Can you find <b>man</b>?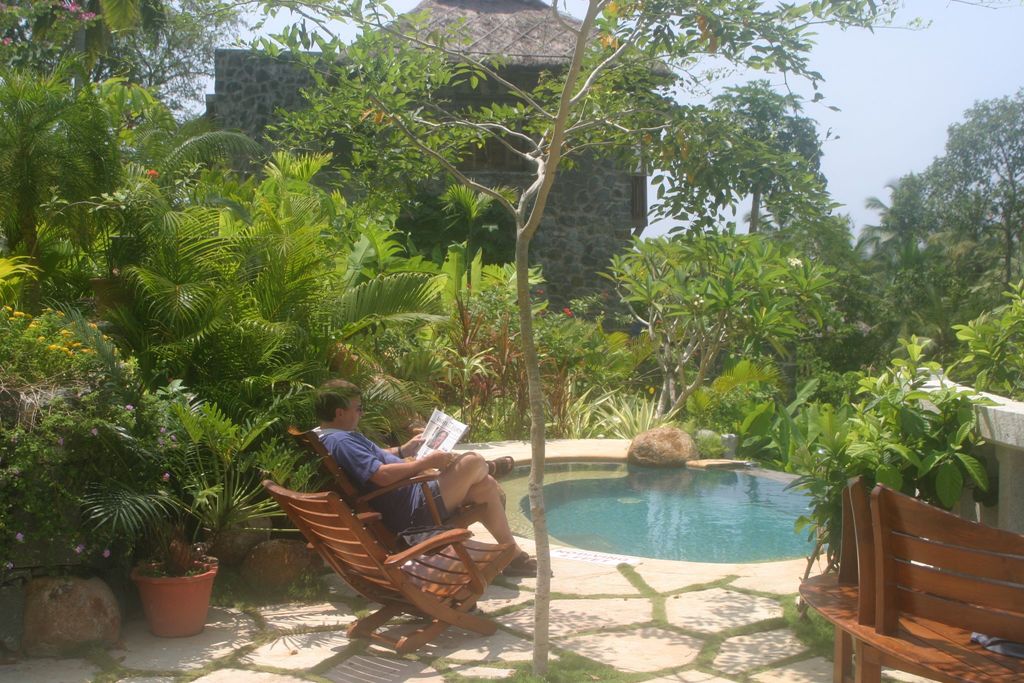
Yes, bounding box: <box>258,367,510,627</box>.
